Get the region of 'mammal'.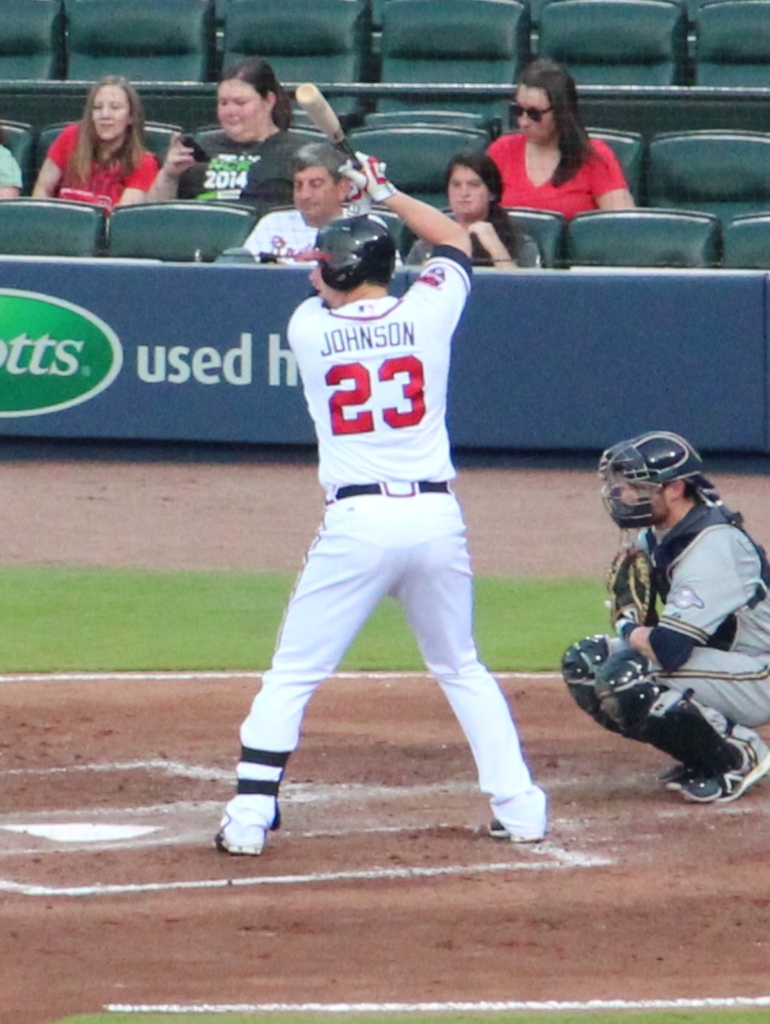
<box>404,156,539,277</box>.
